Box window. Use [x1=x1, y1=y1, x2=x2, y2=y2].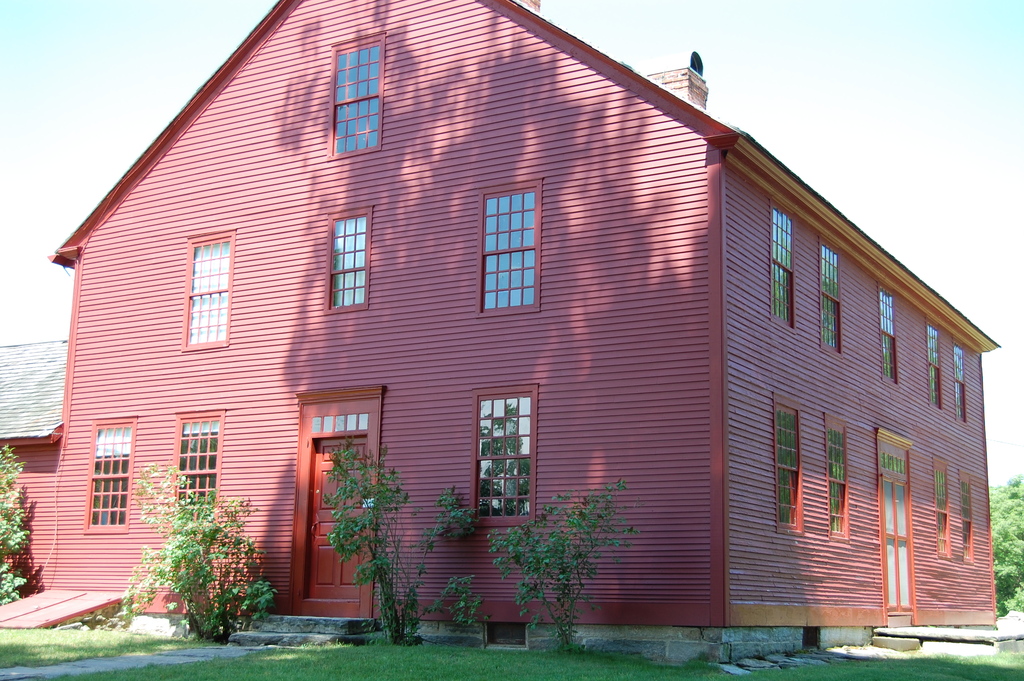
[x1=765, y1=390, x2=803, y2=535].
